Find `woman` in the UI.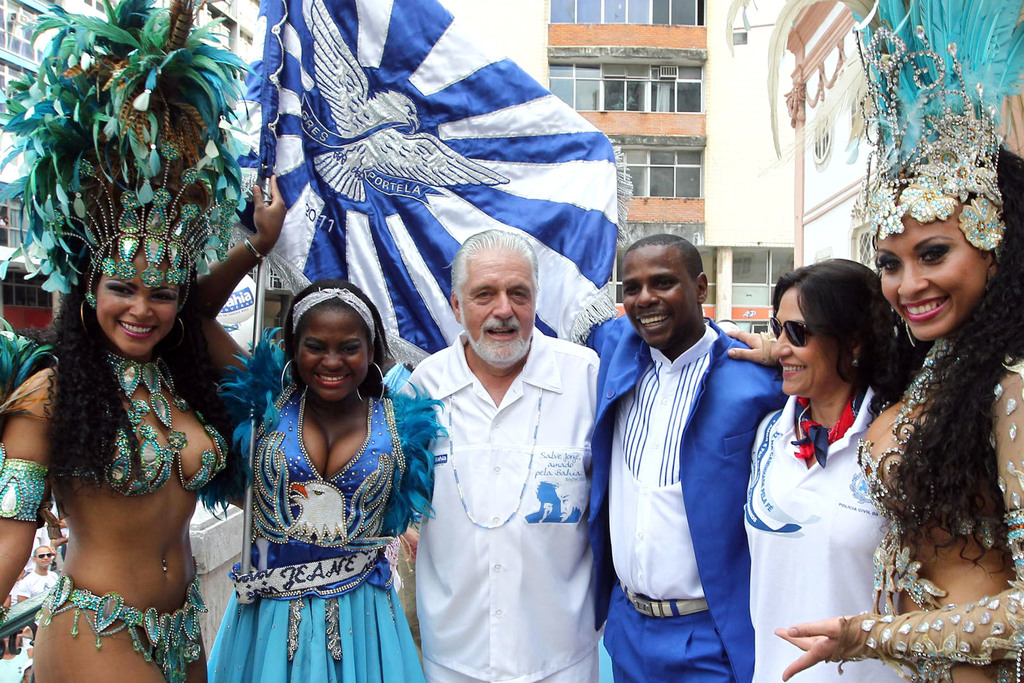
UI element at <box>774,81,1023,682</box>.
